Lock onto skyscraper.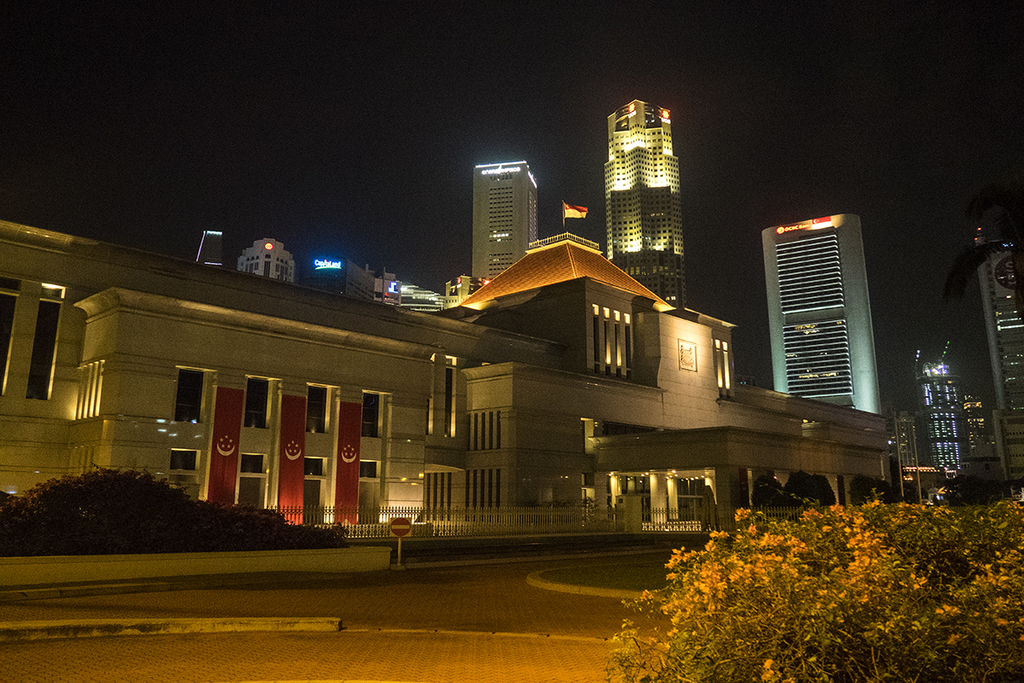
Locked: BBox(905, 350, 969, 499).
